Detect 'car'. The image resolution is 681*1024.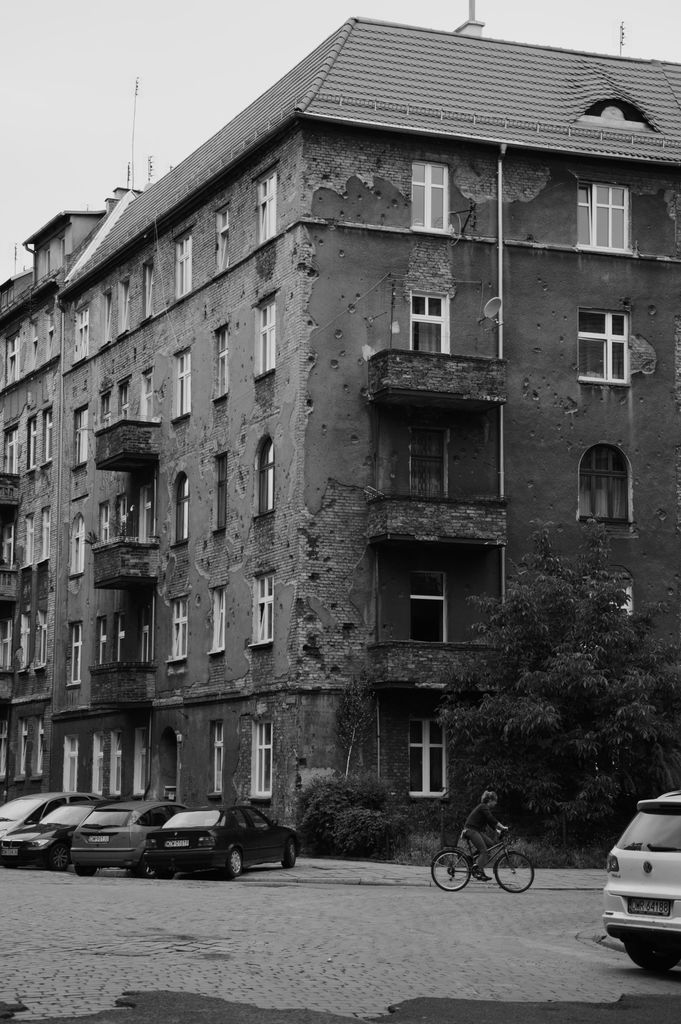
region(1, 803, 101, 869).
